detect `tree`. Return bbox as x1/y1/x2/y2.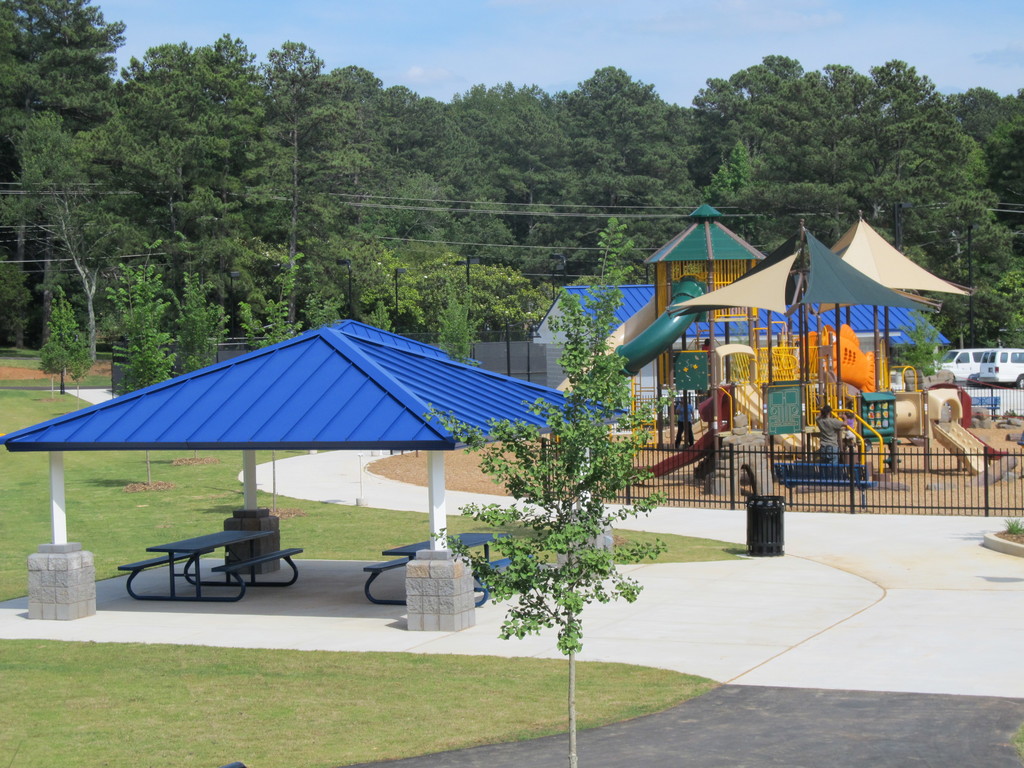
428/294/480/359.
